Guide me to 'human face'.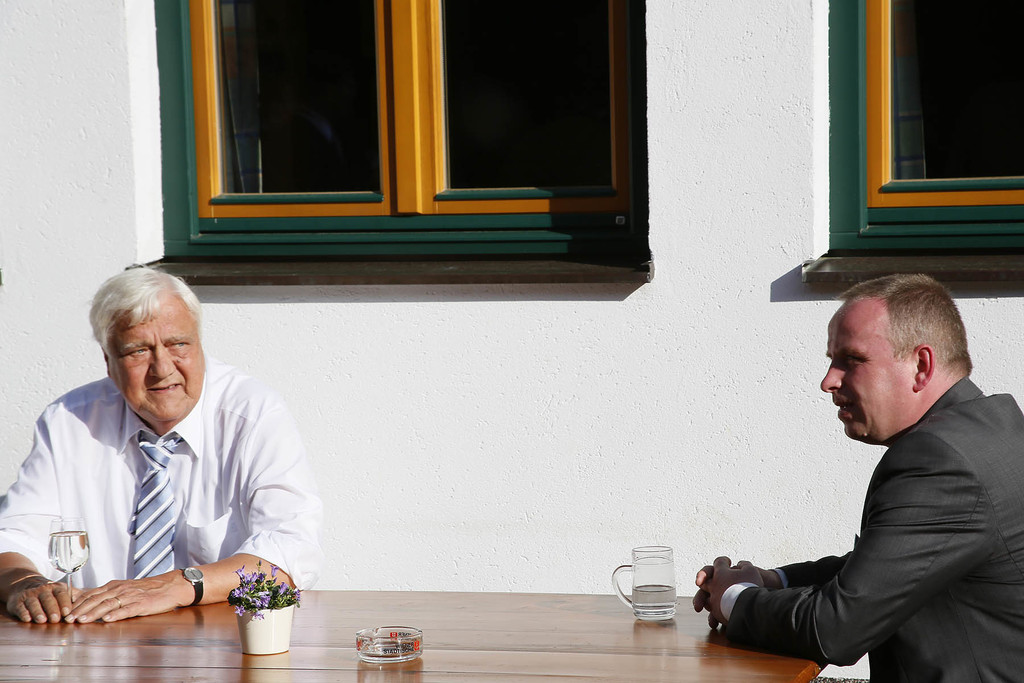
Guidance: BBox(819, 313, 915, 438).
